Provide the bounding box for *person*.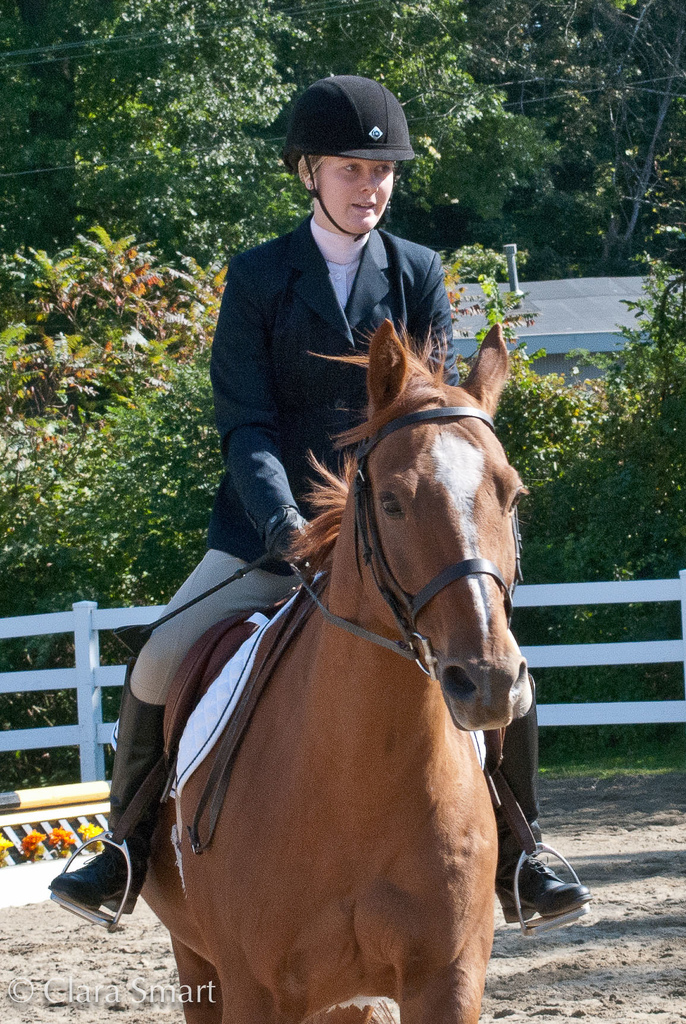
44, 70, 593, 924.
